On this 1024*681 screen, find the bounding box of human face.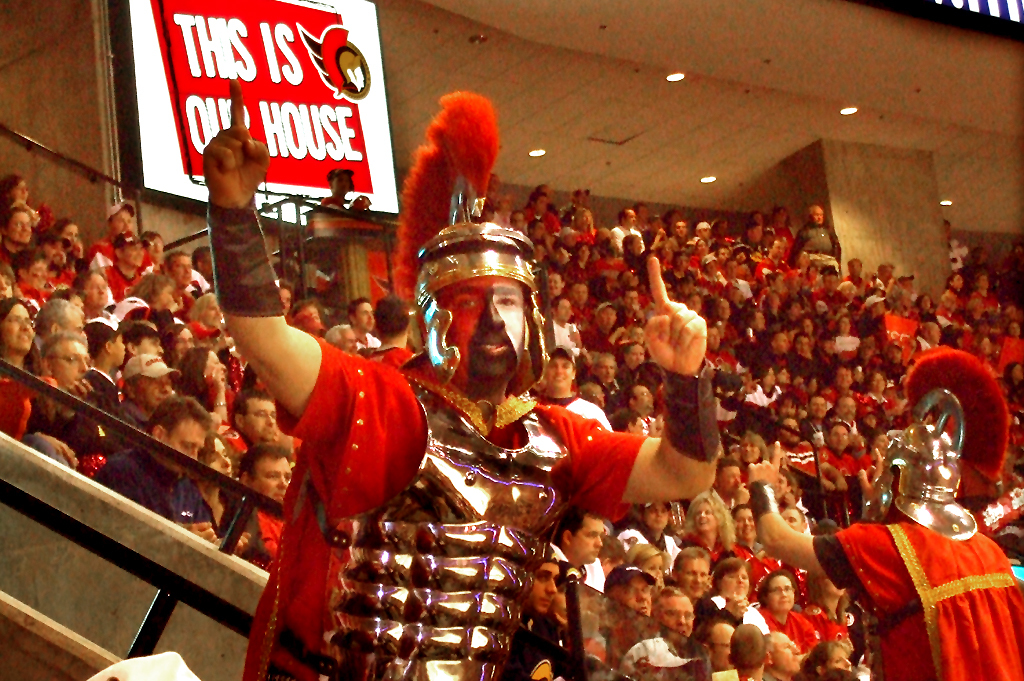
Bounding box: 882, 268, 895, 281.
